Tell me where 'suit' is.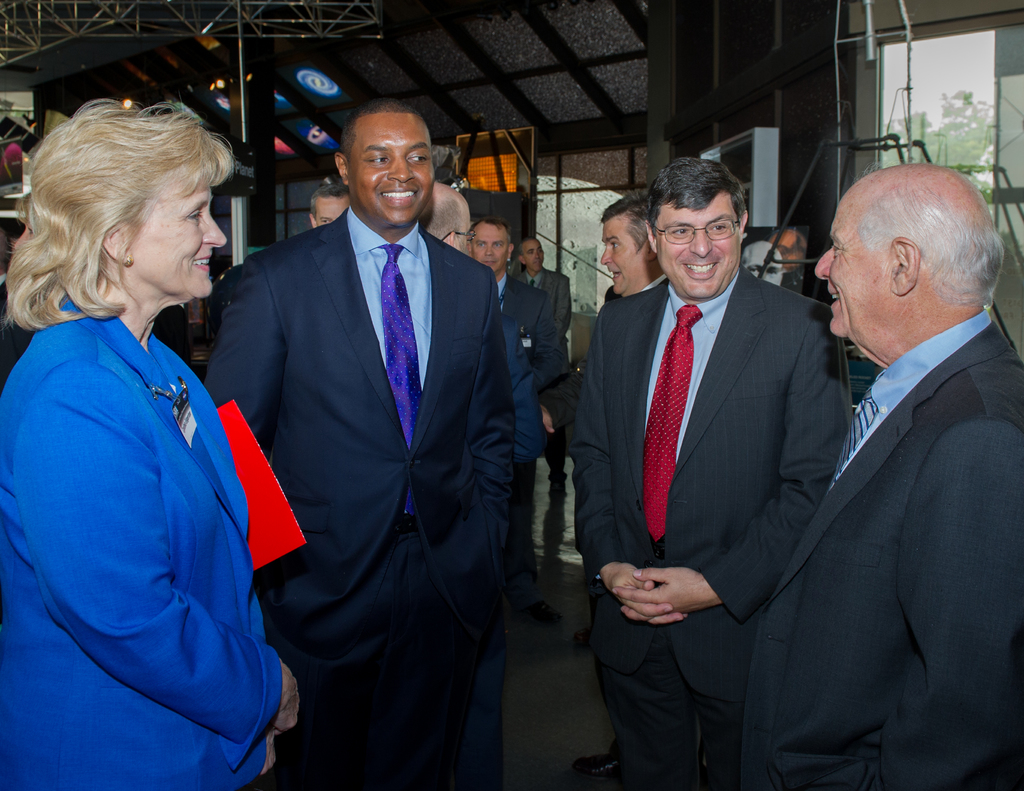
'suit' is at (left=576, top=264, right=846, bottom=776).
